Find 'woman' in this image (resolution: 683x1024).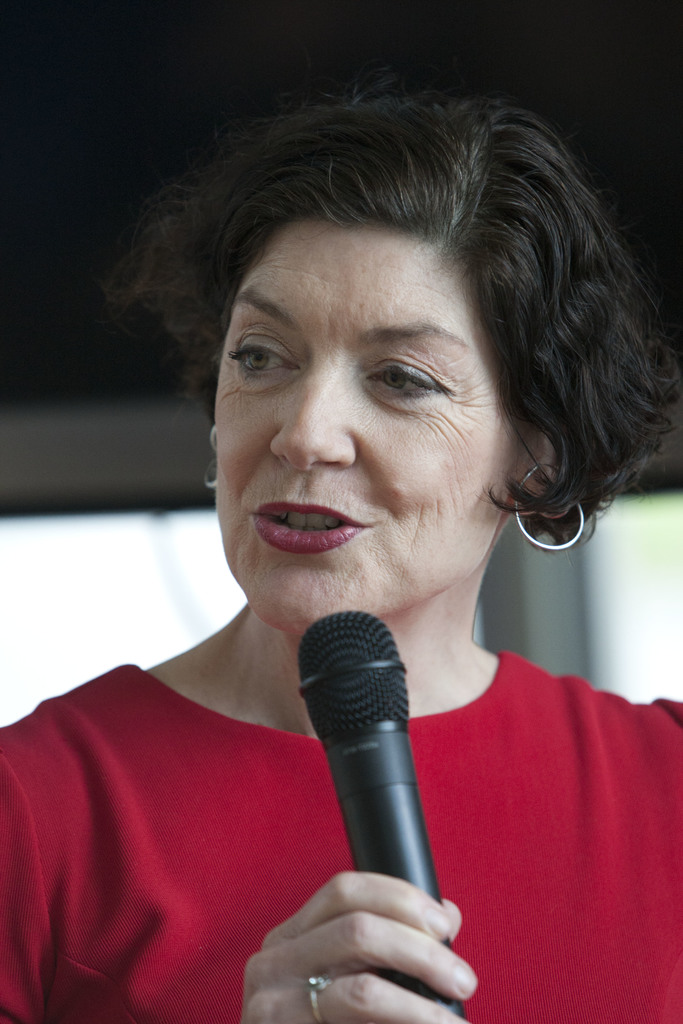
33/54/682/951.
